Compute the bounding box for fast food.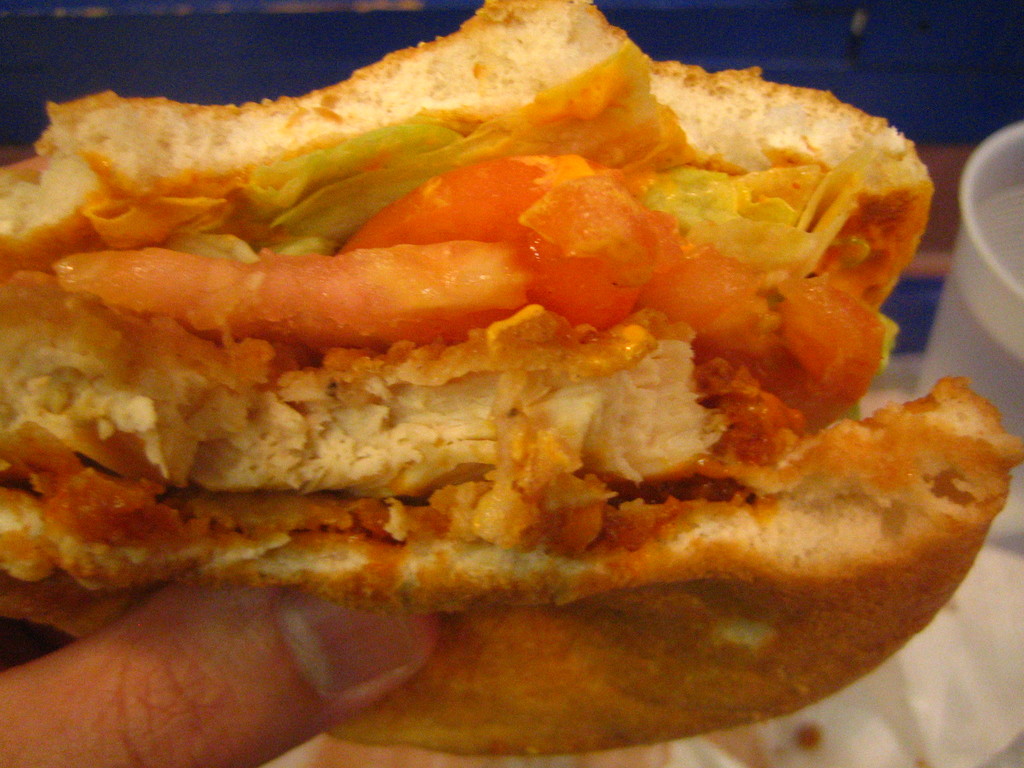
BBox(0, 0, 1020, 756).
